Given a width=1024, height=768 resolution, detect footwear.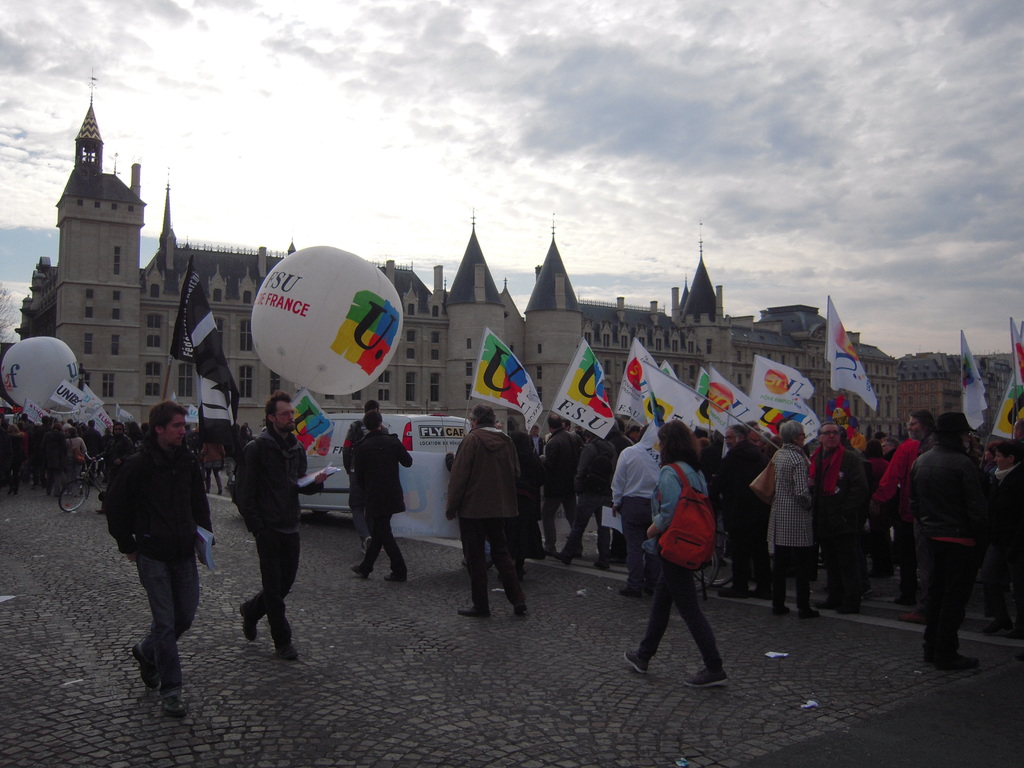
[625, 652, 647, 675].
